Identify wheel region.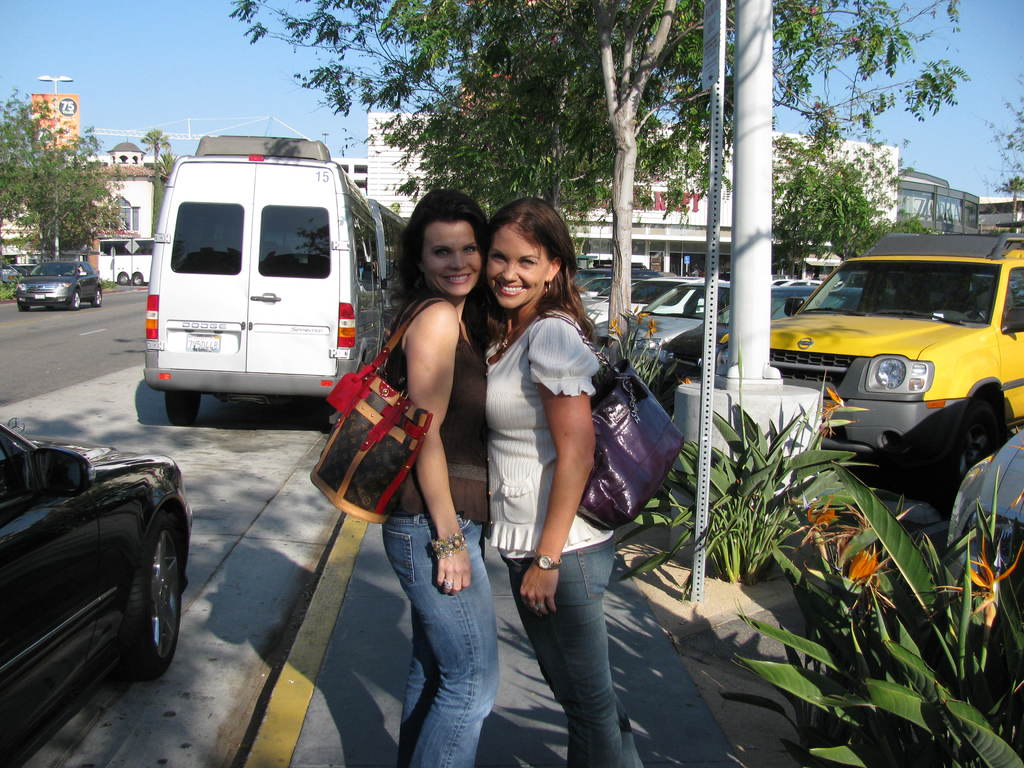
Region: {"left": 140, "top": 515, "right": 183, "bottom": 671}.
